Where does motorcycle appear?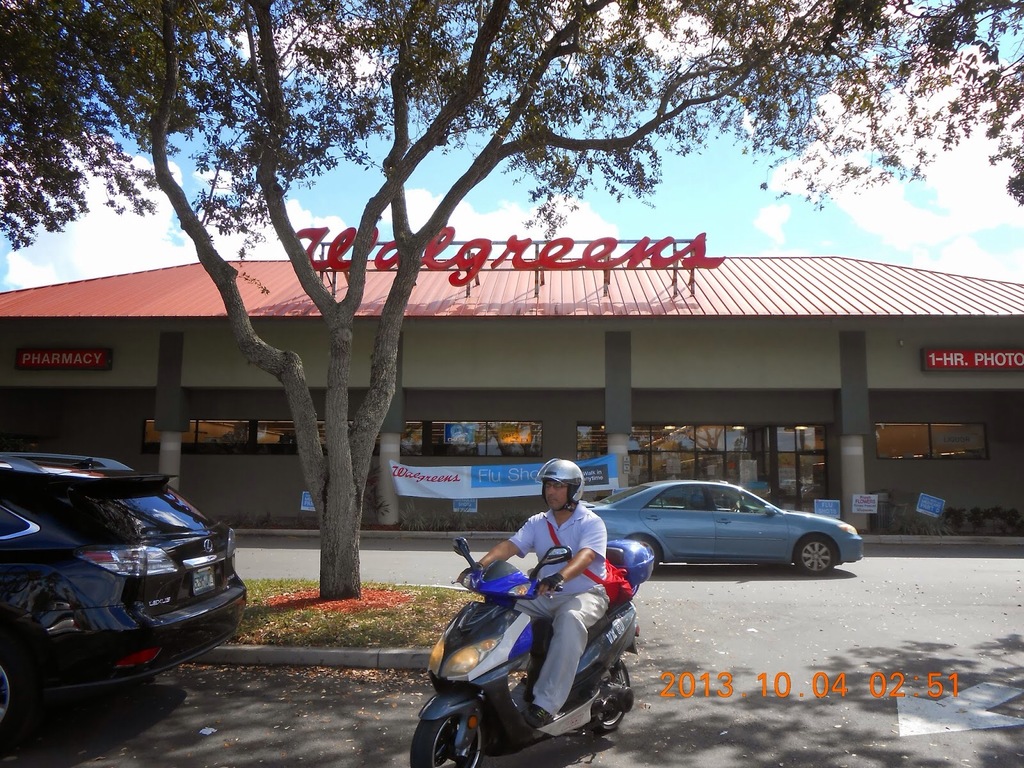
Appears at 403,544,673,760.
